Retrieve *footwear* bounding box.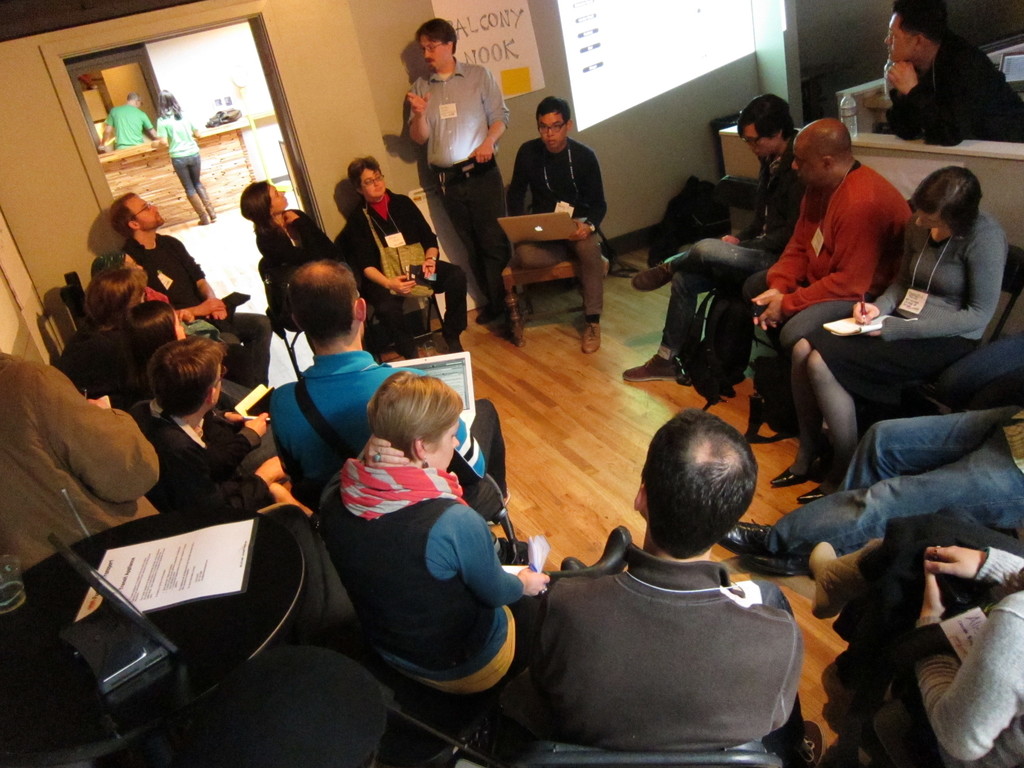
Bounding box: l=767, t=456, r=810, b=488.
